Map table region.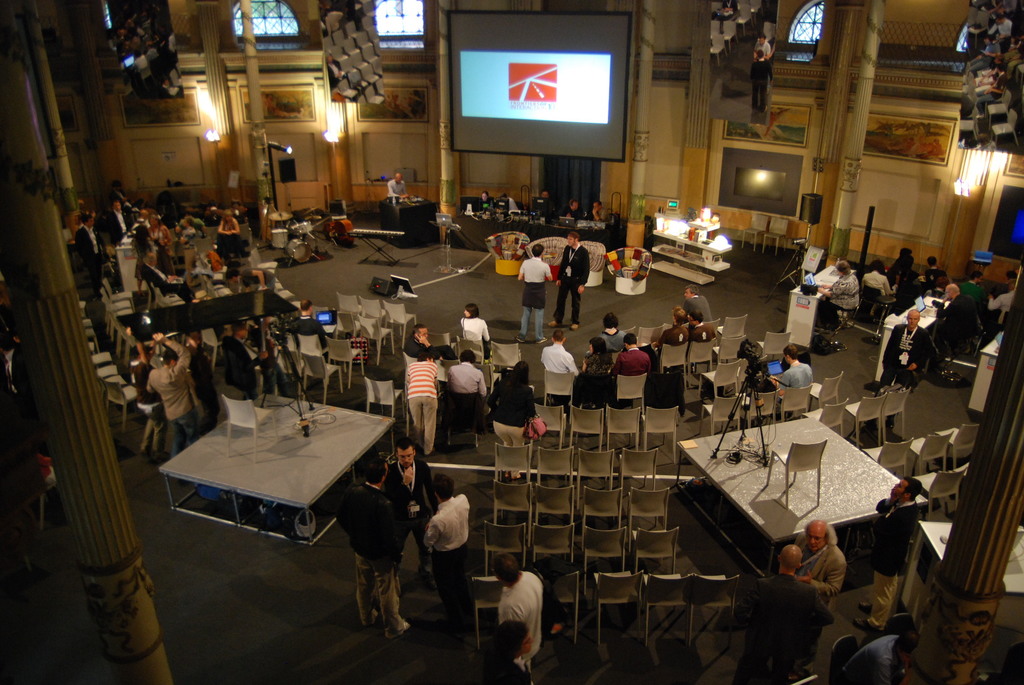
Mapped to 152 398 399 566.
